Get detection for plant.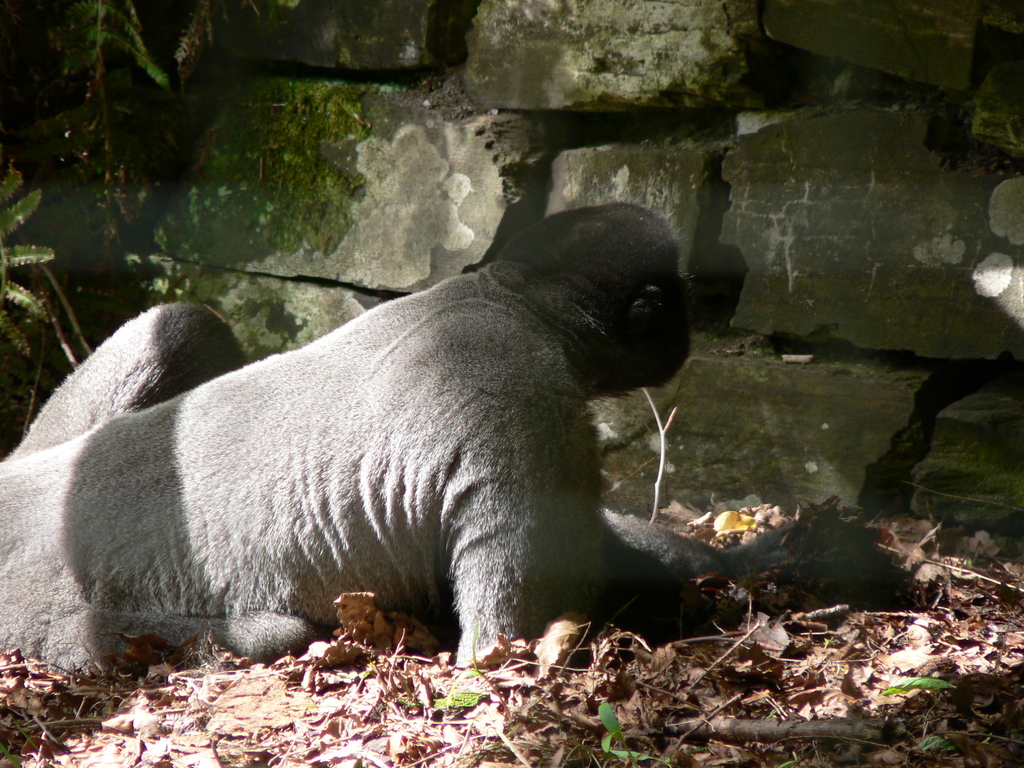
Detection: box(442, 620, 509, 712).
